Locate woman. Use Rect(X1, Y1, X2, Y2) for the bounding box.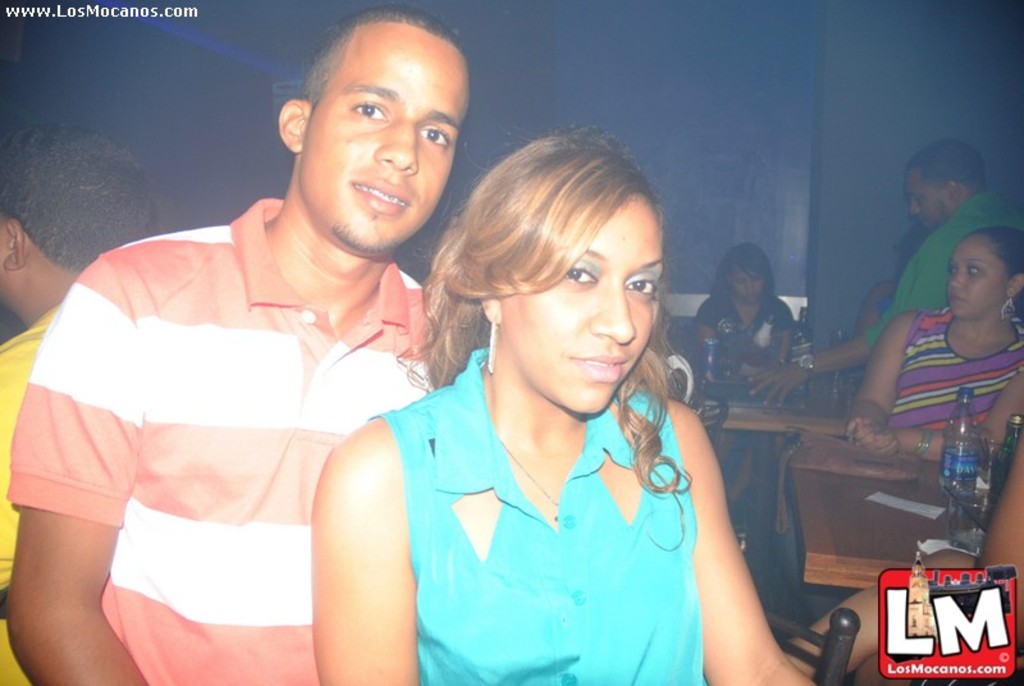
Rect(695, 243, 792, 526).
